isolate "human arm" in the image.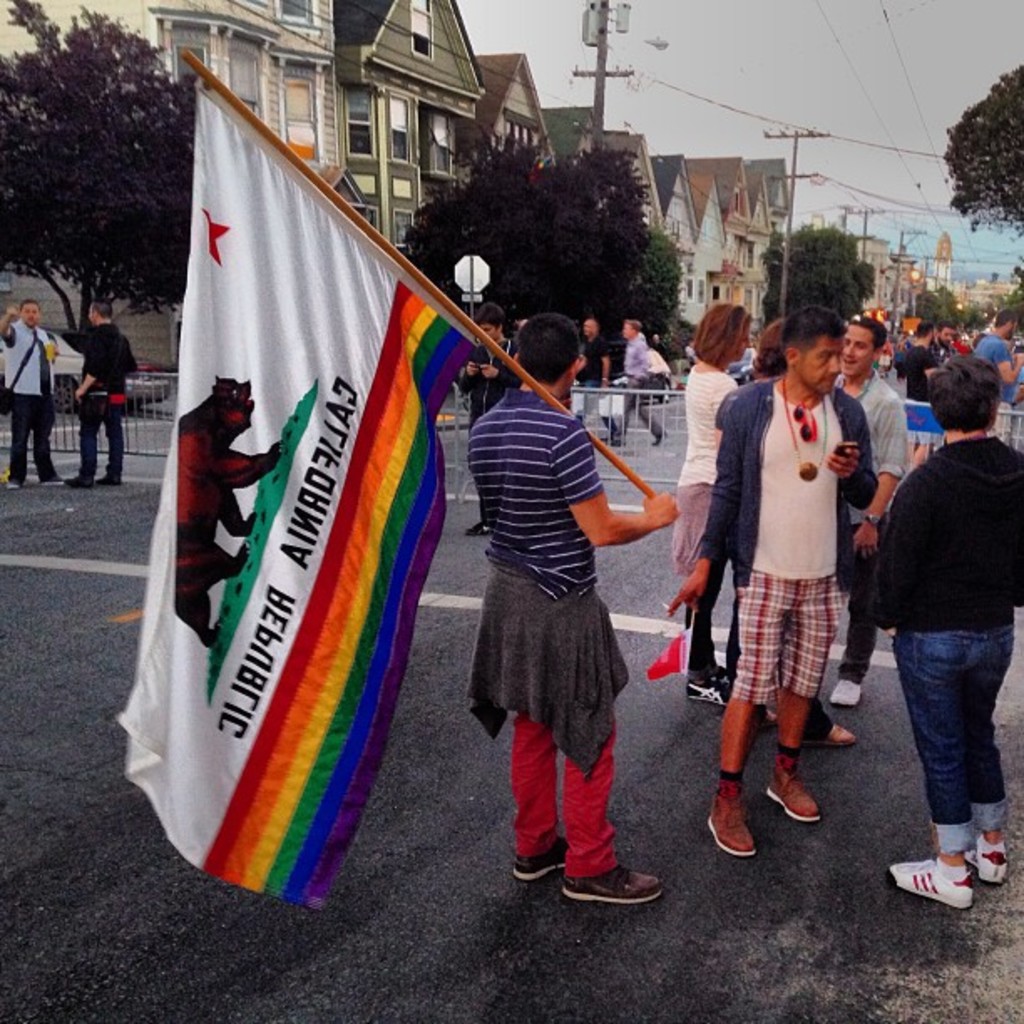
Isolated region: region(853, 388, 915, 559).
